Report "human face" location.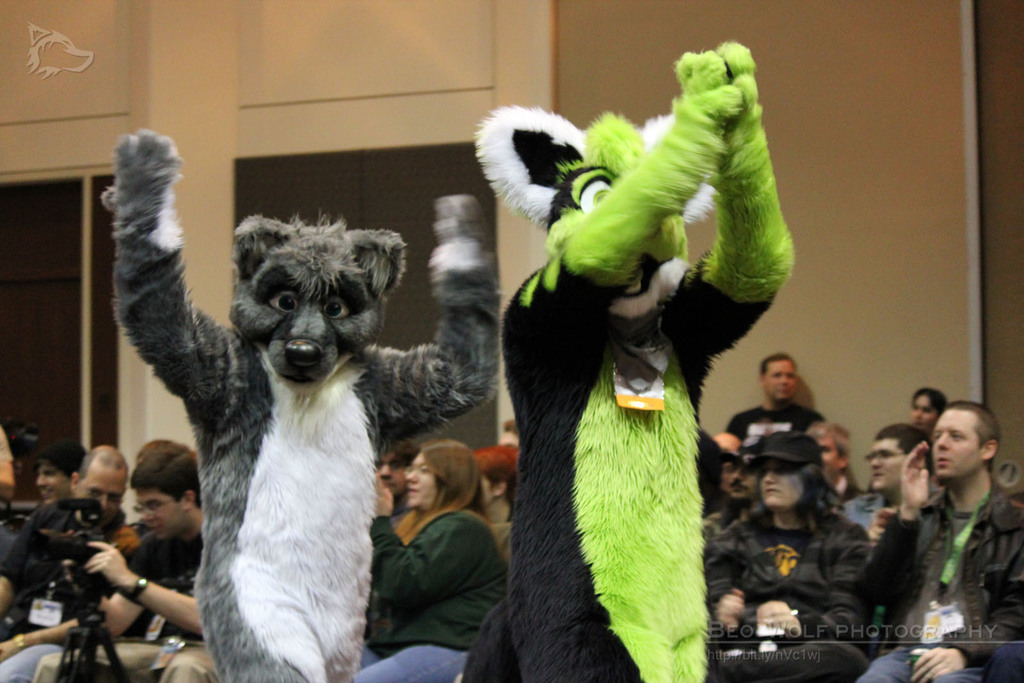
Report: <box>70,460,123,525</box>.
